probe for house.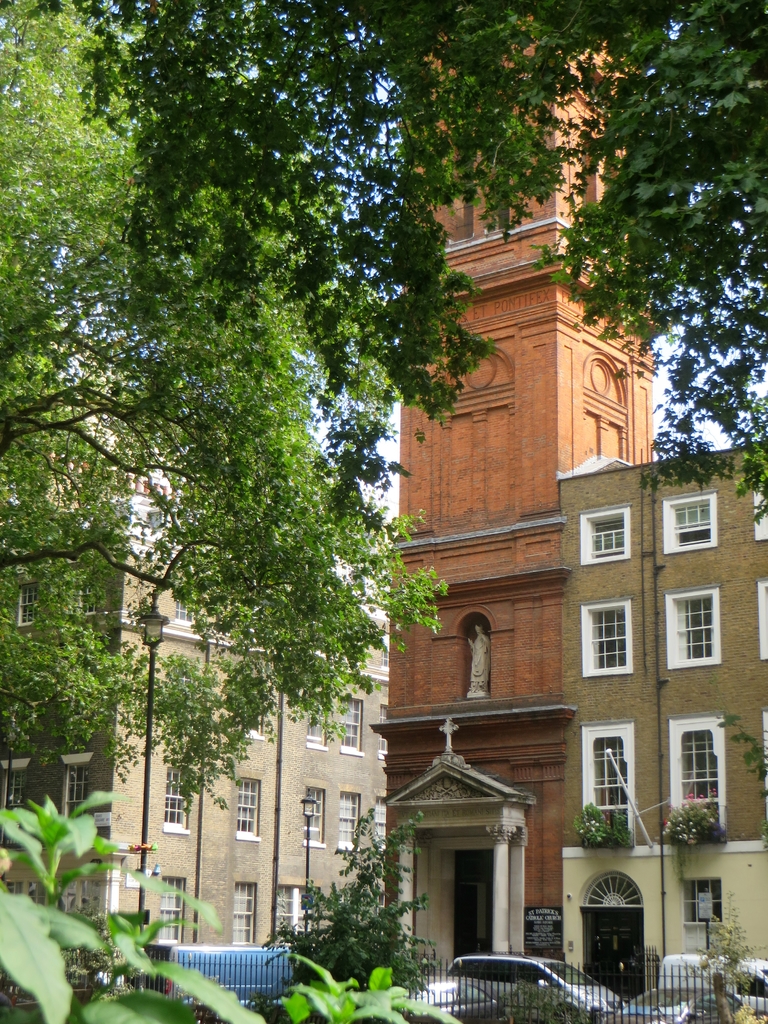
Probe result: bbox=(556, 452, 767, 1002).
